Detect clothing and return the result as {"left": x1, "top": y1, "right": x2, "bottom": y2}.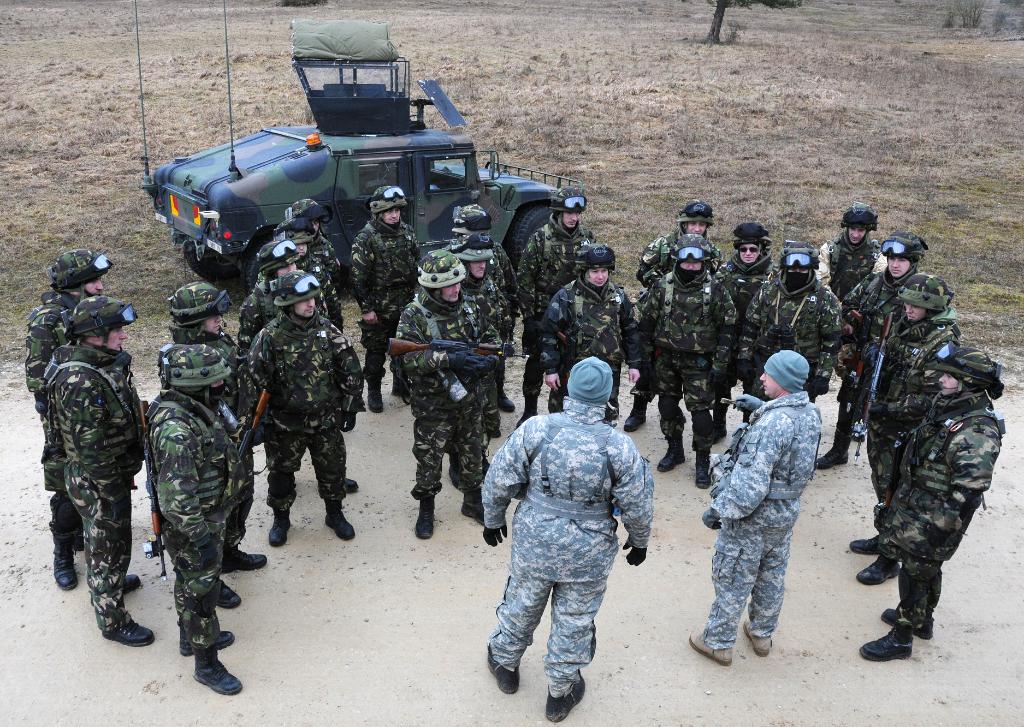
{"left": 25, "top": 289, "right": 84, "bottom": 545}.
